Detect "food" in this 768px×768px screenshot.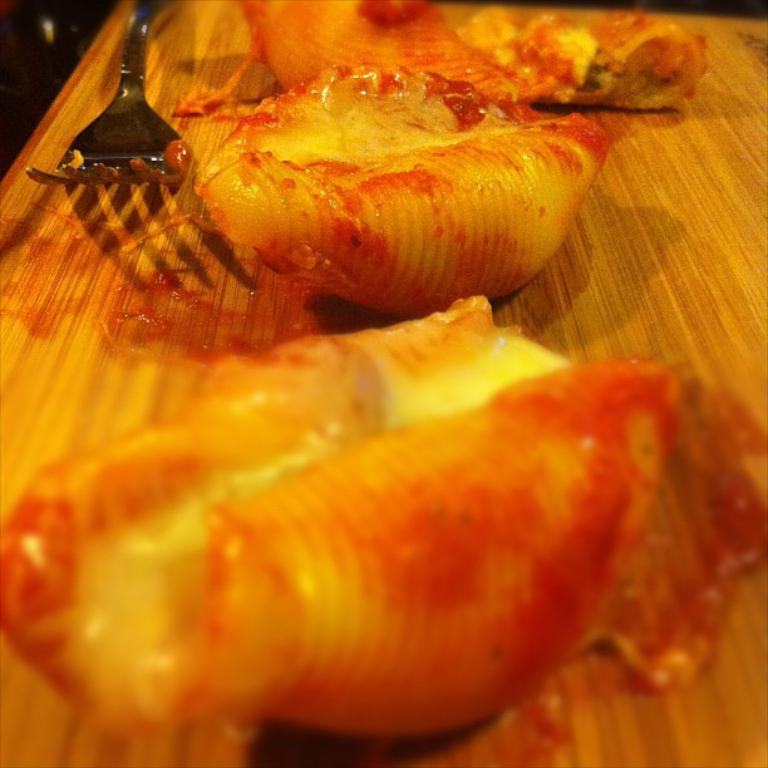
Detection: rect(0, 296, 688, 767).
